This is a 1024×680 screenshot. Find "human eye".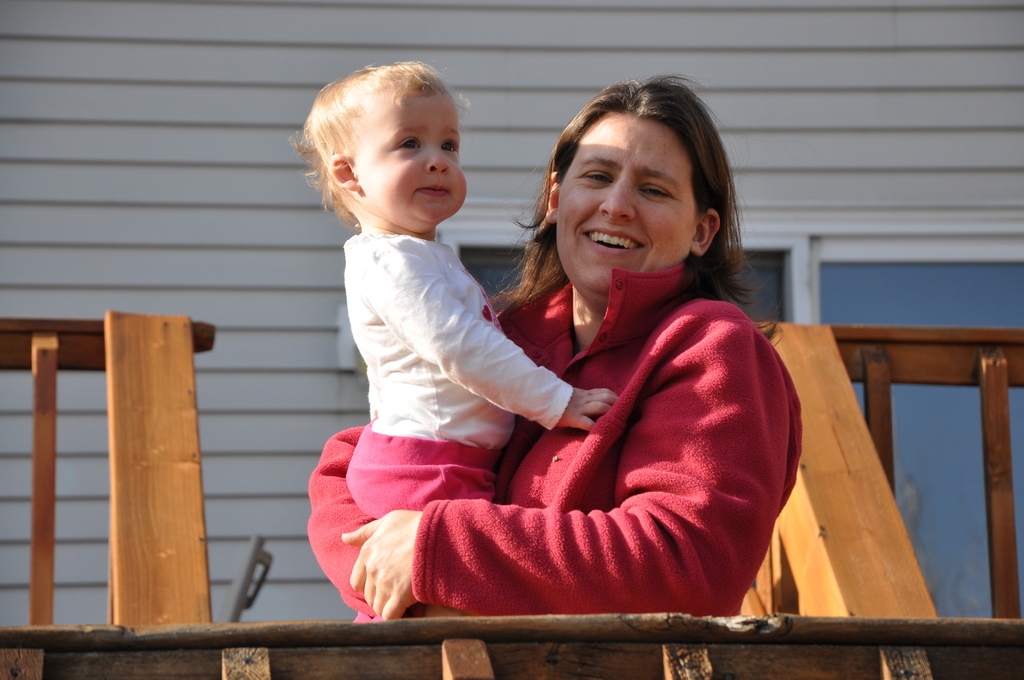
Bounding box: x1=635 y1=181 x2=672 y2=199.
